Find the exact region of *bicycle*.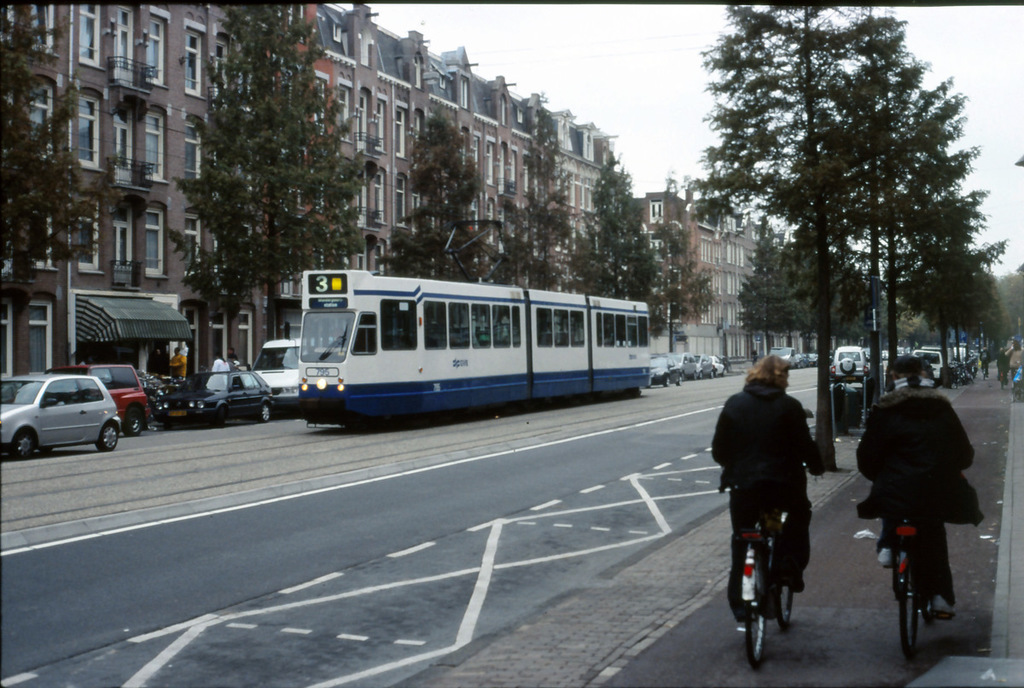
Exact region: box(718, 460, 826, 672).
